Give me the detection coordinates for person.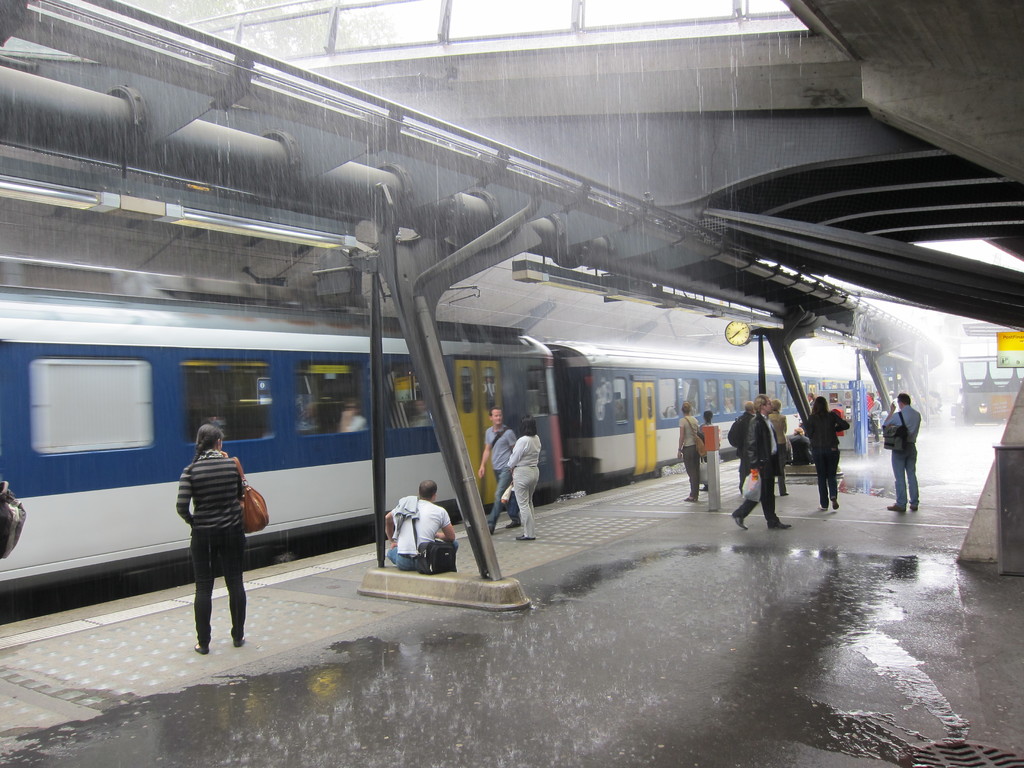
bbox=(673, 399, 710, 502).
